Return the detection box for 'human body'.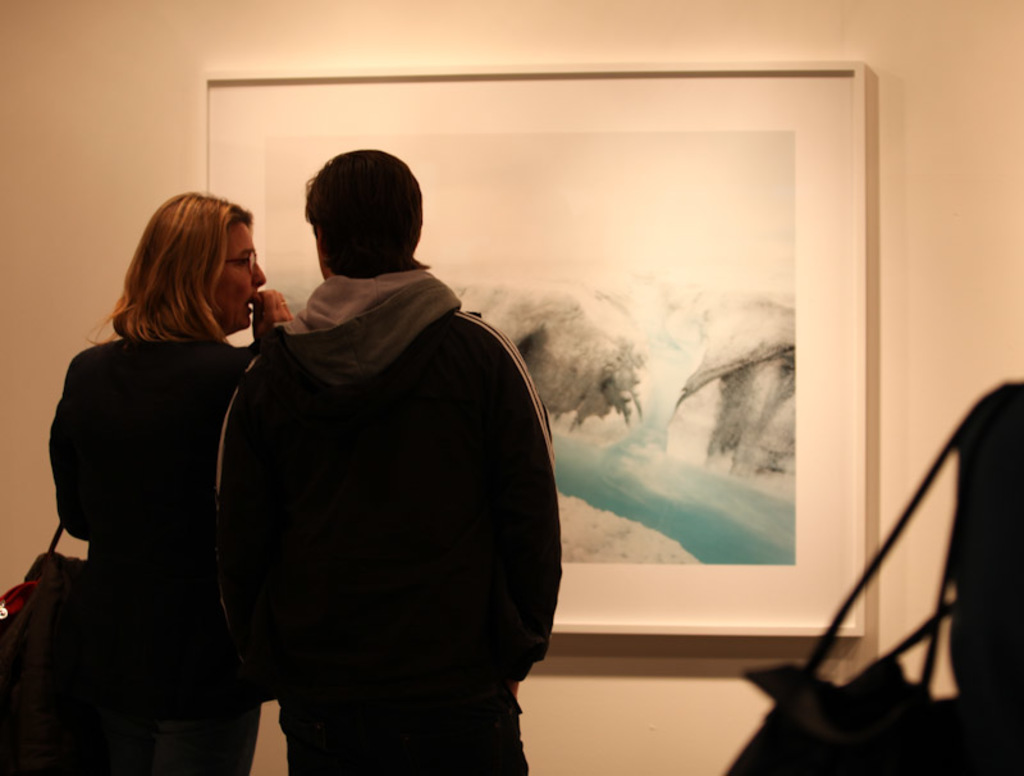
bbox=(229, 278, 568, 775).
